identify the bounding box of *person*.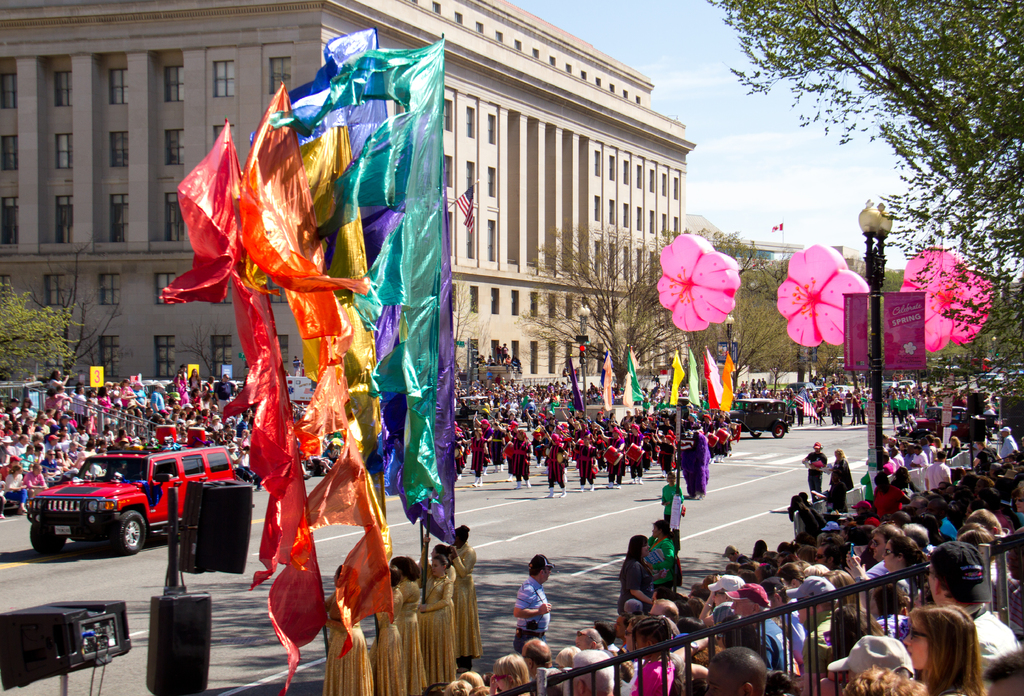
623:613:646:665.
